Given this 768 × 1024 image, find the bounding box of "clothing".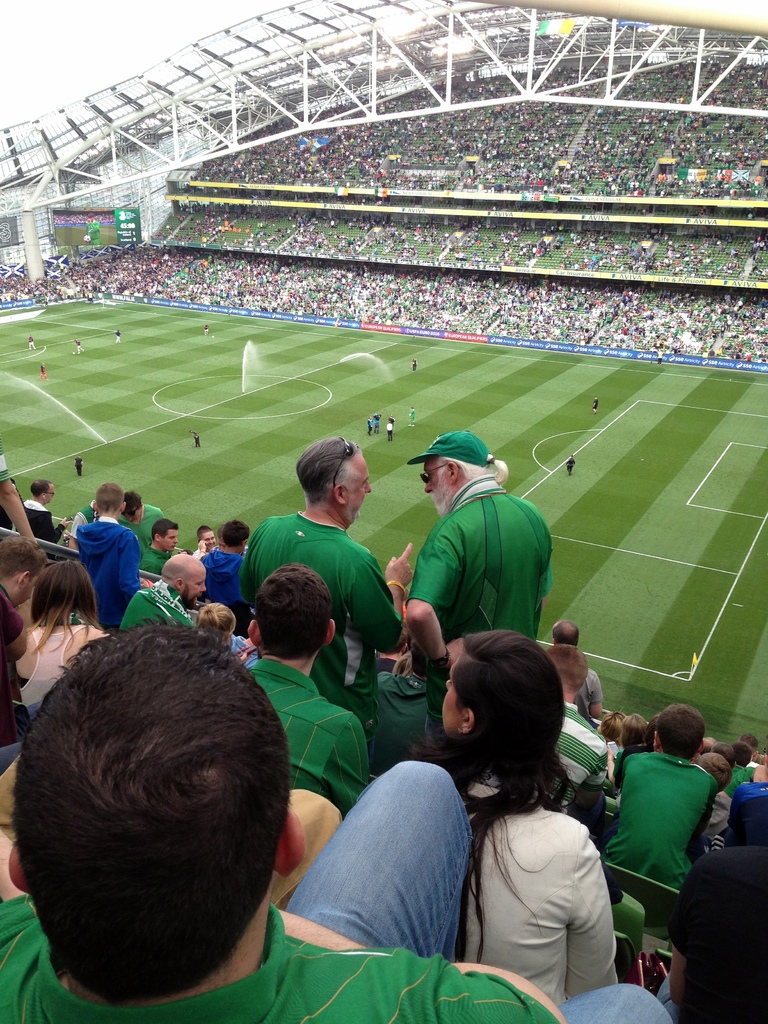
box(400, 465, 561, 648).
